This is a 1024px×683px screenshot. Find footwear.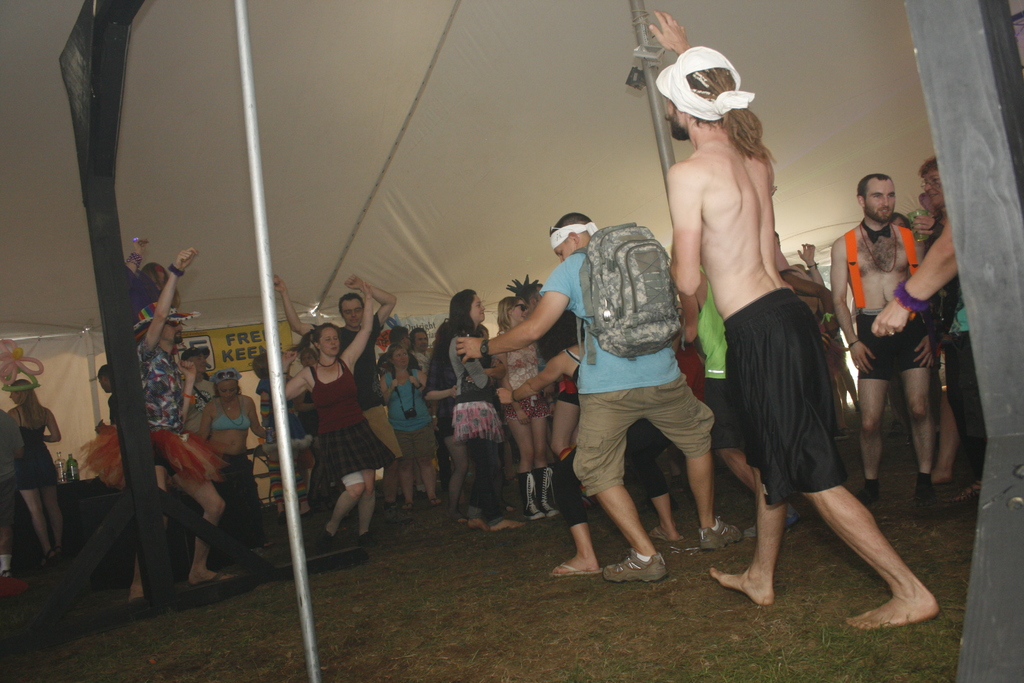
Bounding box: detection(319, 525, 339, 547).
